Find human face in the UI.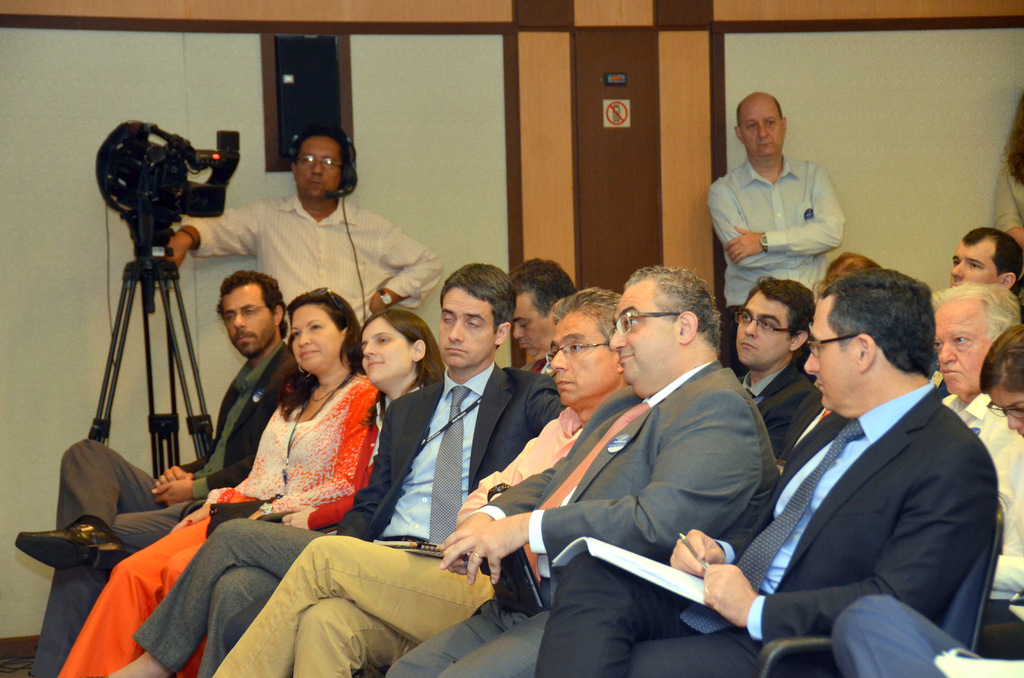
UI element at rect(931, 300, 986, 398).
